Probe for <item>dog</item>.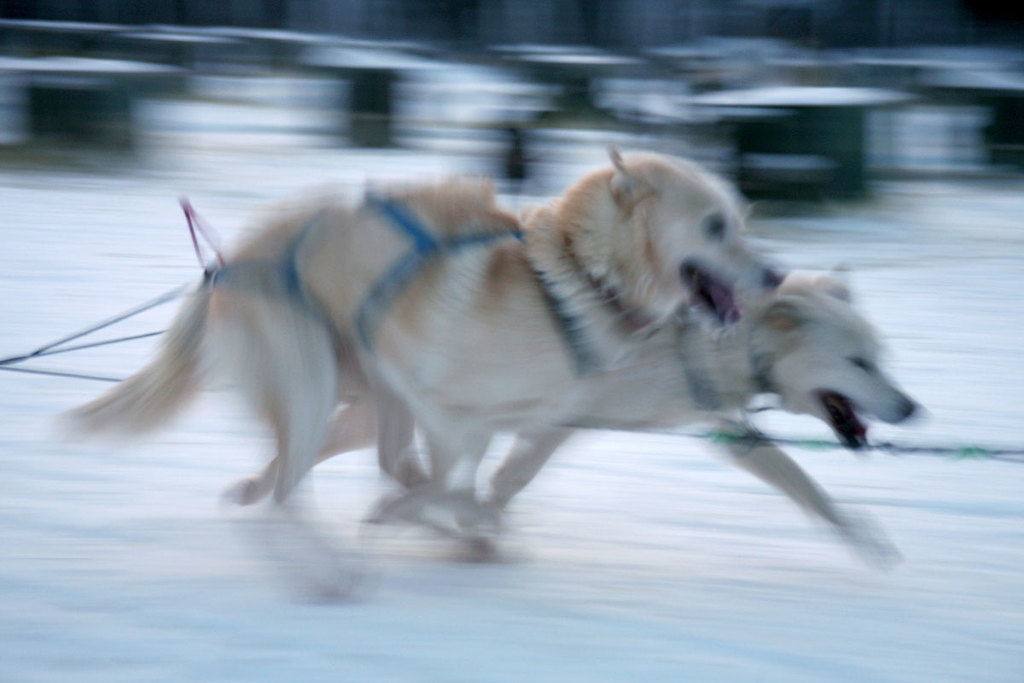
Probe result: <box>217,267,927,576</box>.
